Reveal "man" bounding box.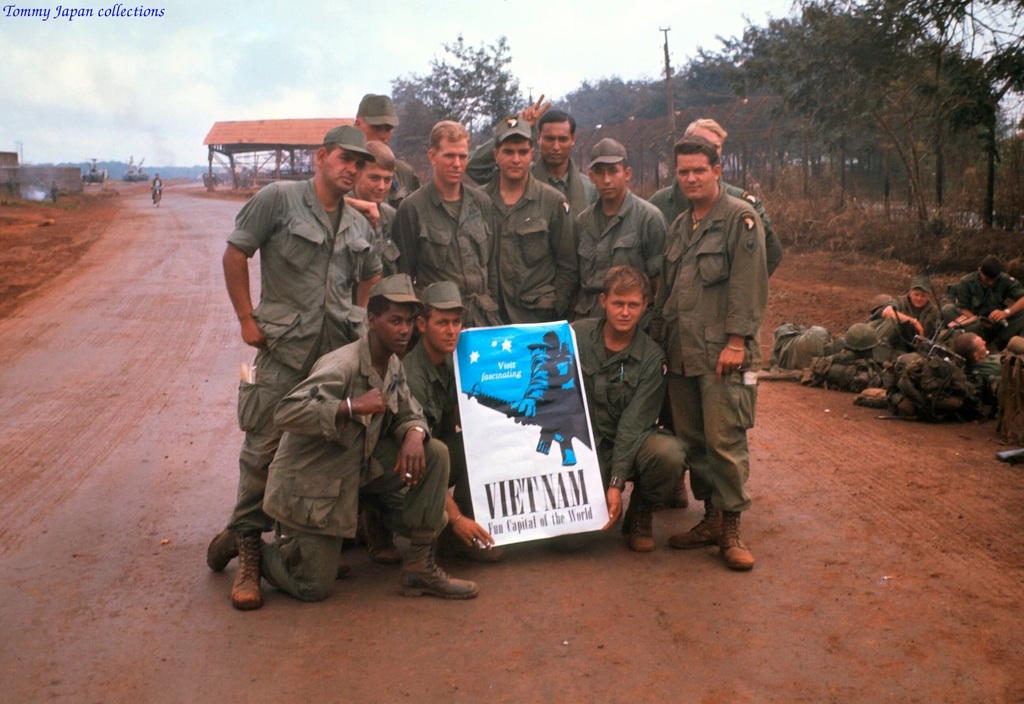
Revealed: 639:116:783:512.
